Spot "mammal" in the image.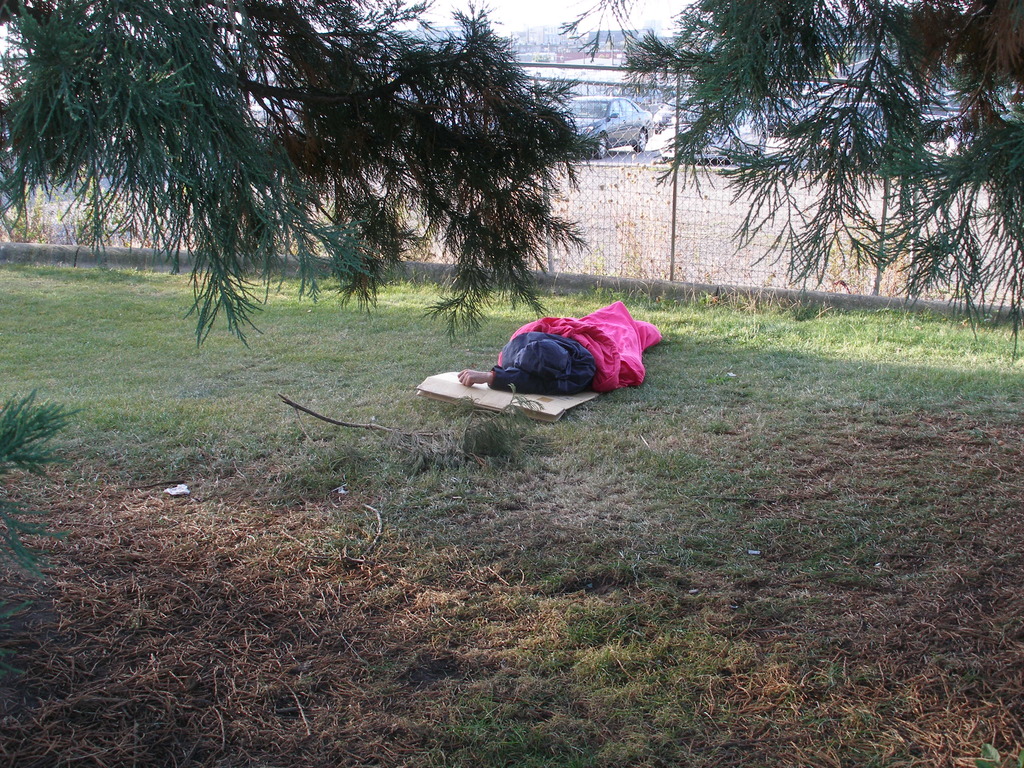
"mammal" found at BBox(446, 309, 643, 399).
